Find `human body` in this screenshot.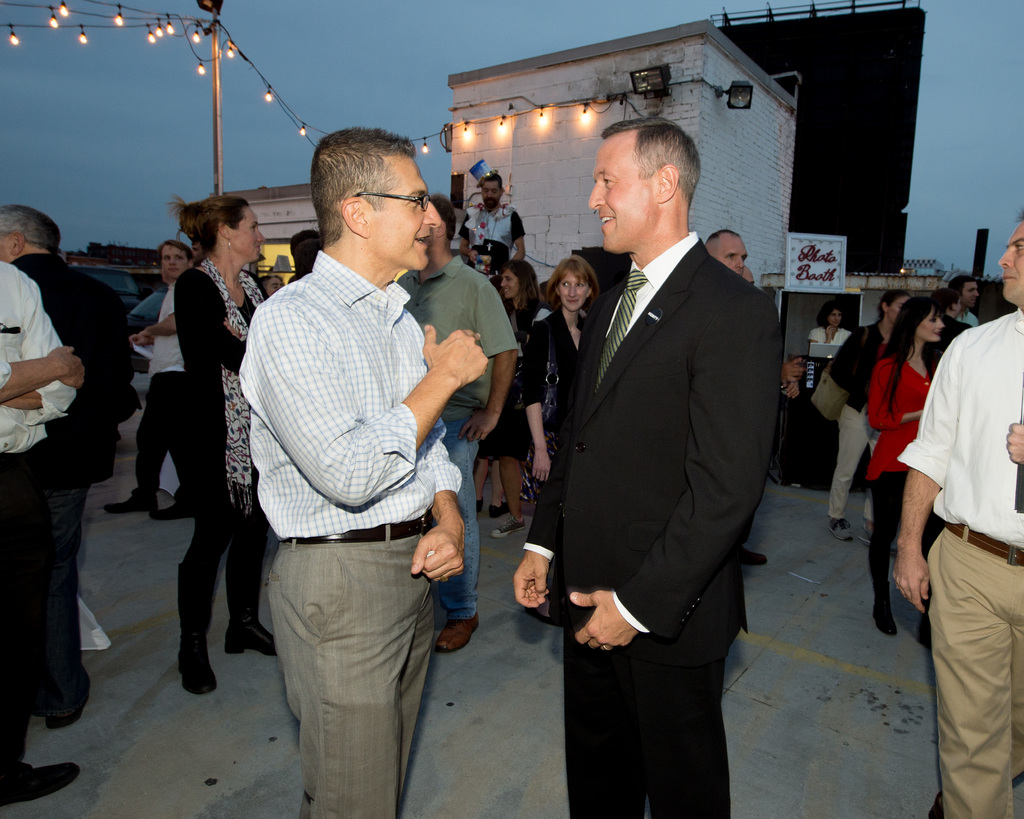
The bounding box for `human body` is box=[531, 266, 602, 622].
